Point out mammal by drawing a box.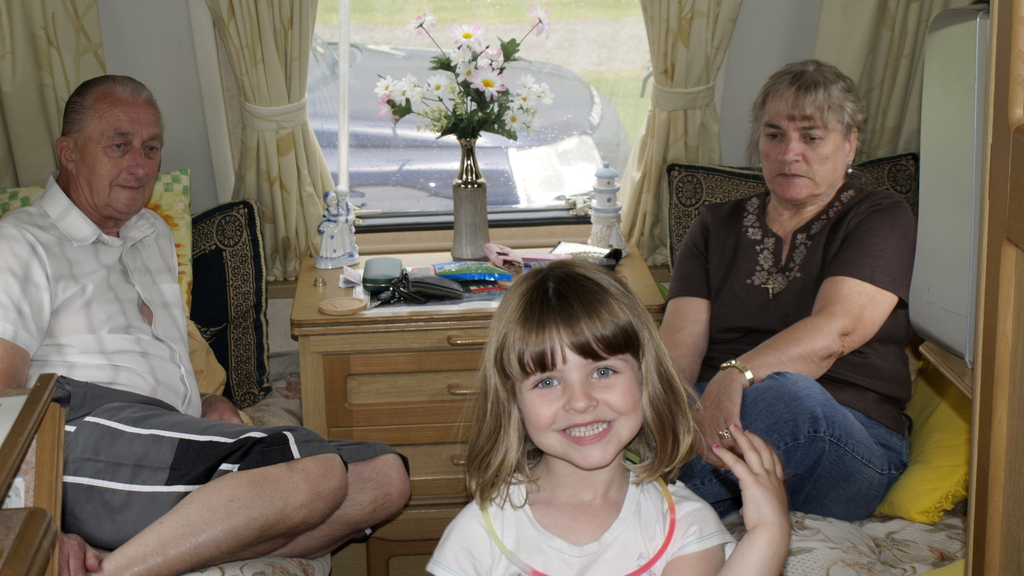
BBox(426, 256, 792, 575).
